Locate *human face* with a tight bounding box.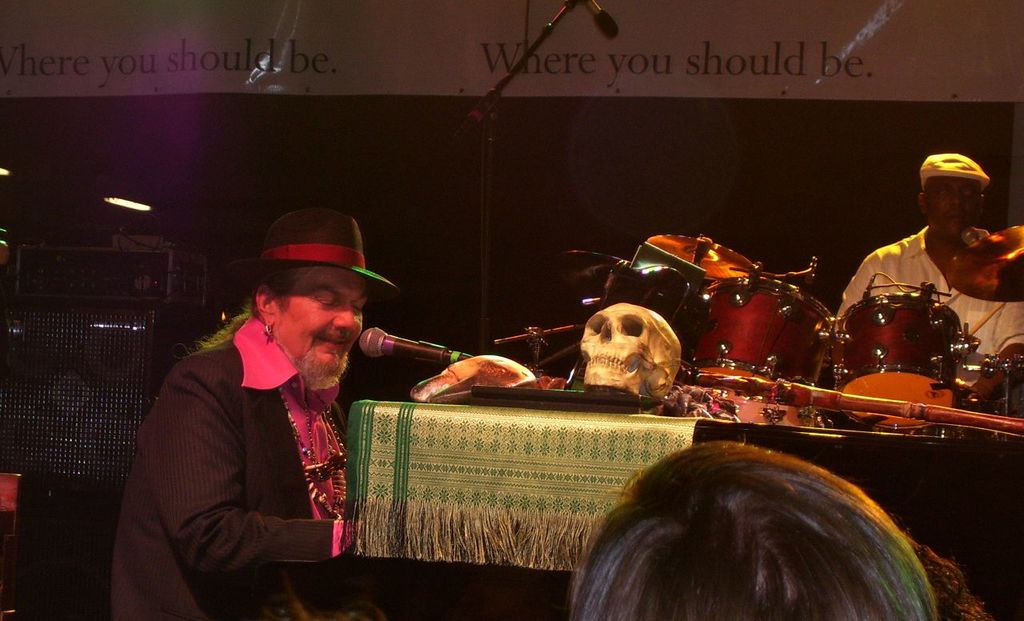
box(929, 178, 982, 238).
